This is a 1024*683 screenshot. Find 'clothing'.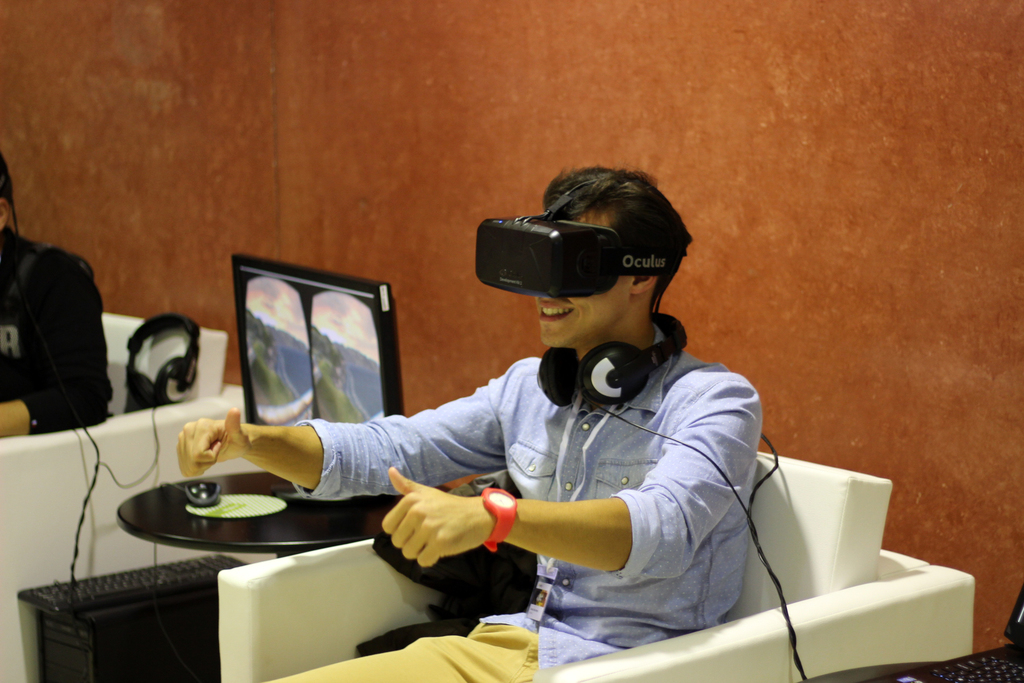
Bounding box: x1=248 y1=324 x2=766 y2=682.
